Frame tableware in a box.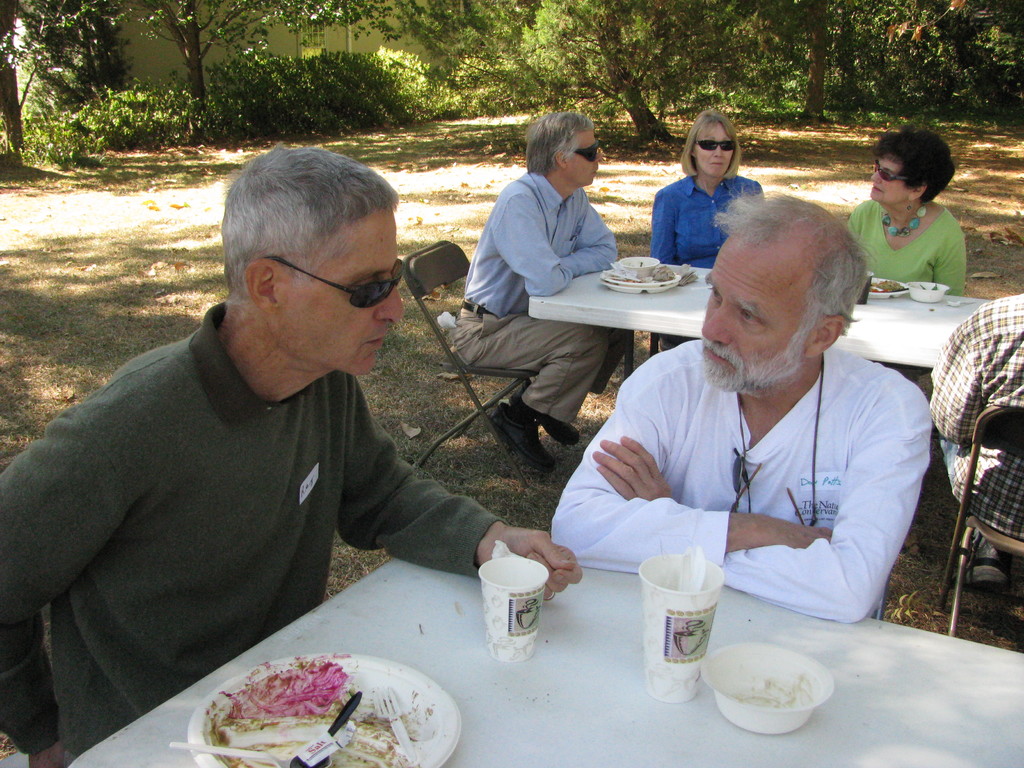
(639, 547, 726, 697).
